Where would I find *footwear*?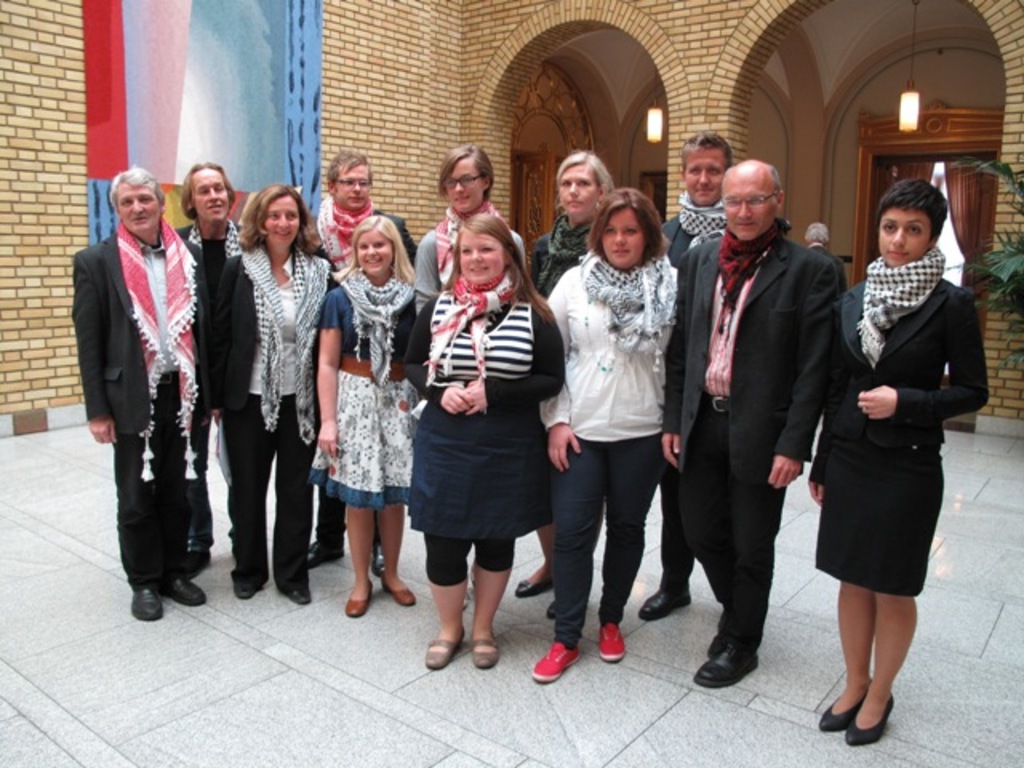
At 341 576 371 618.
